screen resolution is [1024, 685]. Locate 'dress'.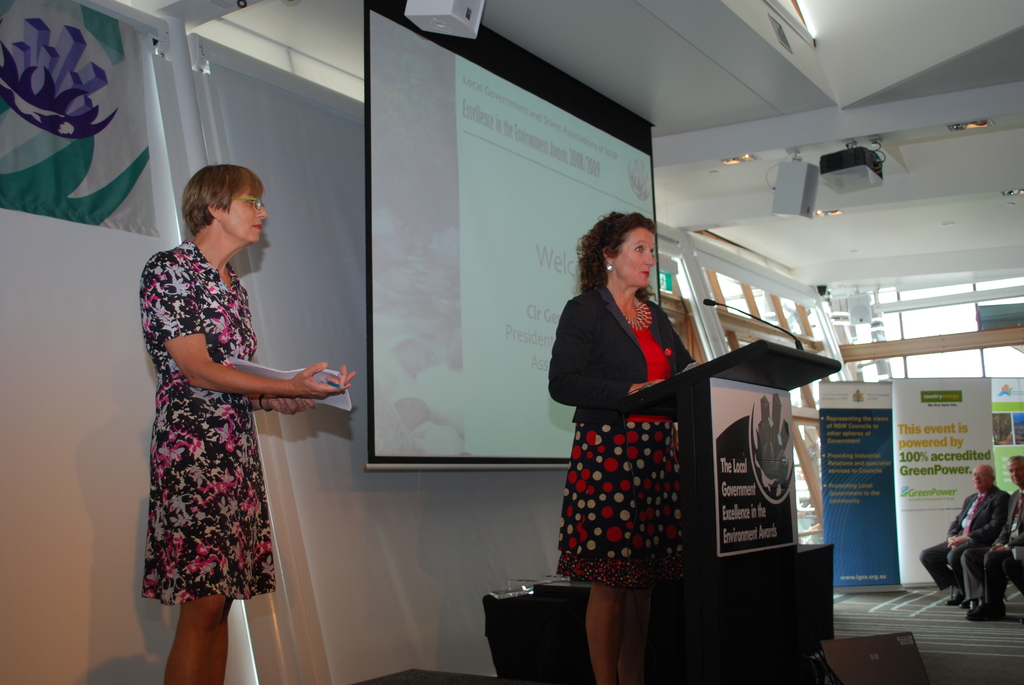
[138,246,276,604].
